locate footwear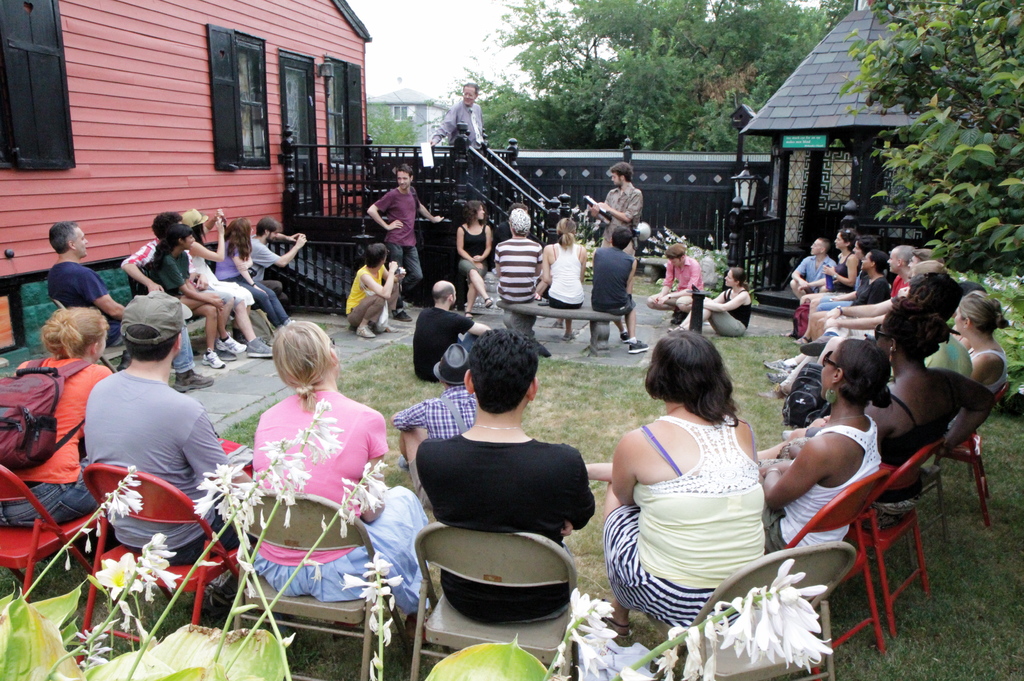
detection(388, 307, 407, 322)
